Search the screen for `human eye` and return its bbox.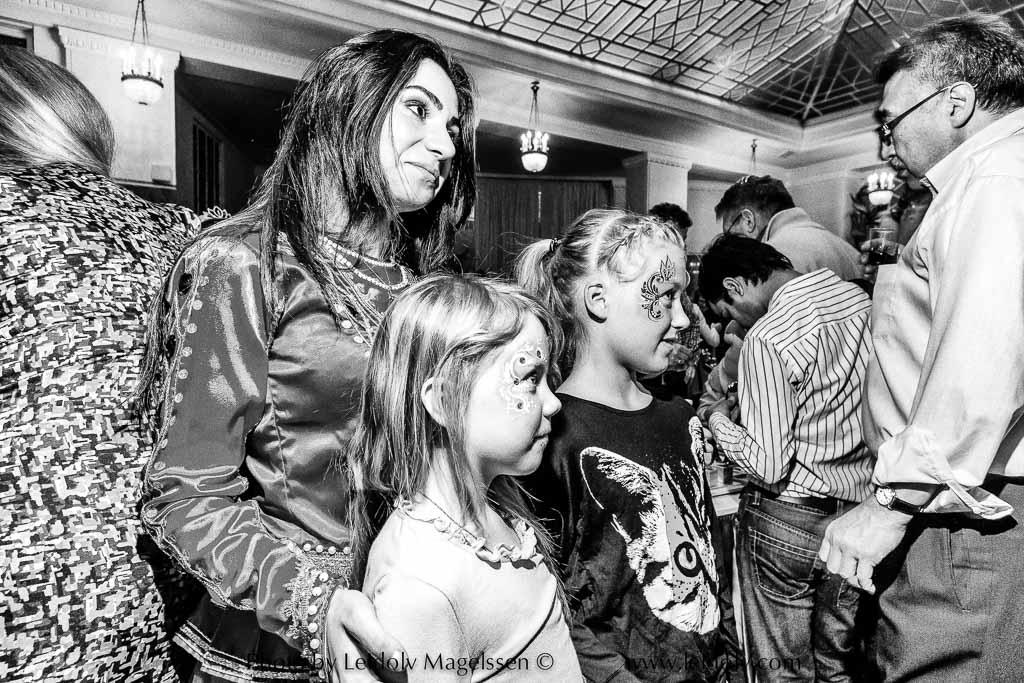
Found: bbox=[660, 291, 674, 310].
